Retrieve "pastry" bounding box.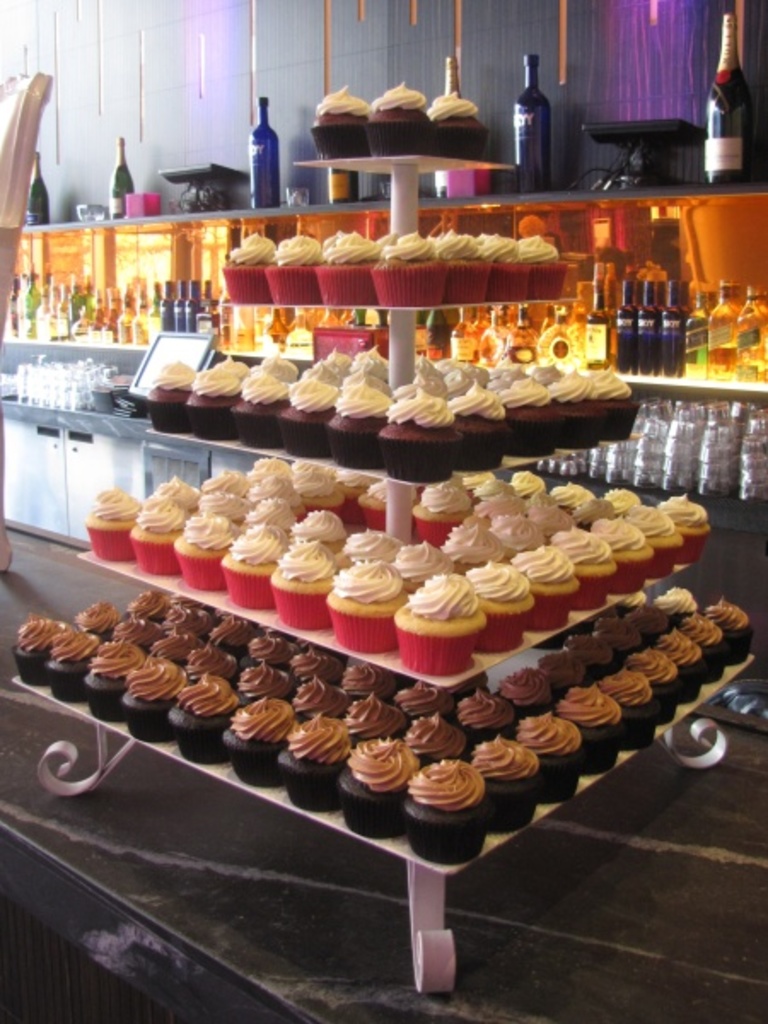
Bounding box: crop(133, 502, 191, 568).
